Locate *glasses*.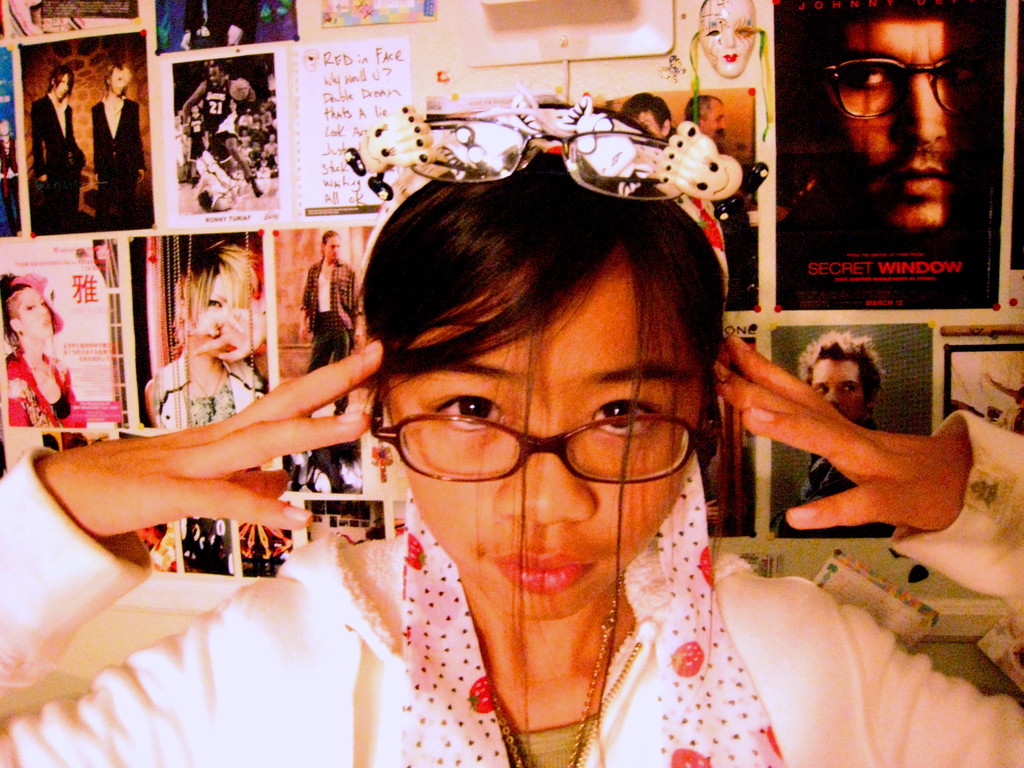
Bounding box: [340, 97, 767, 207].
